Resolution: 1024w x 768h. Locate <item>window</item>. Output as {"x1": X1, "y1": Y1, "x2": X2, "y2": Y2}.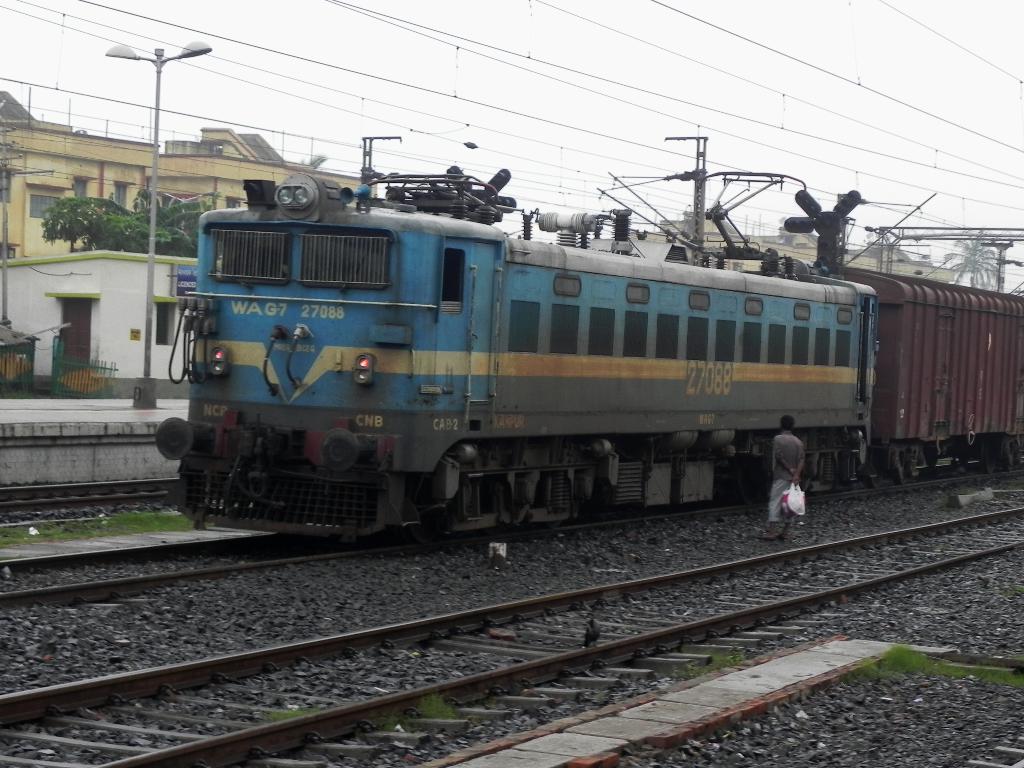
{"x1": 719, "y1": 321, "x2": 737, "y2": 360}.
